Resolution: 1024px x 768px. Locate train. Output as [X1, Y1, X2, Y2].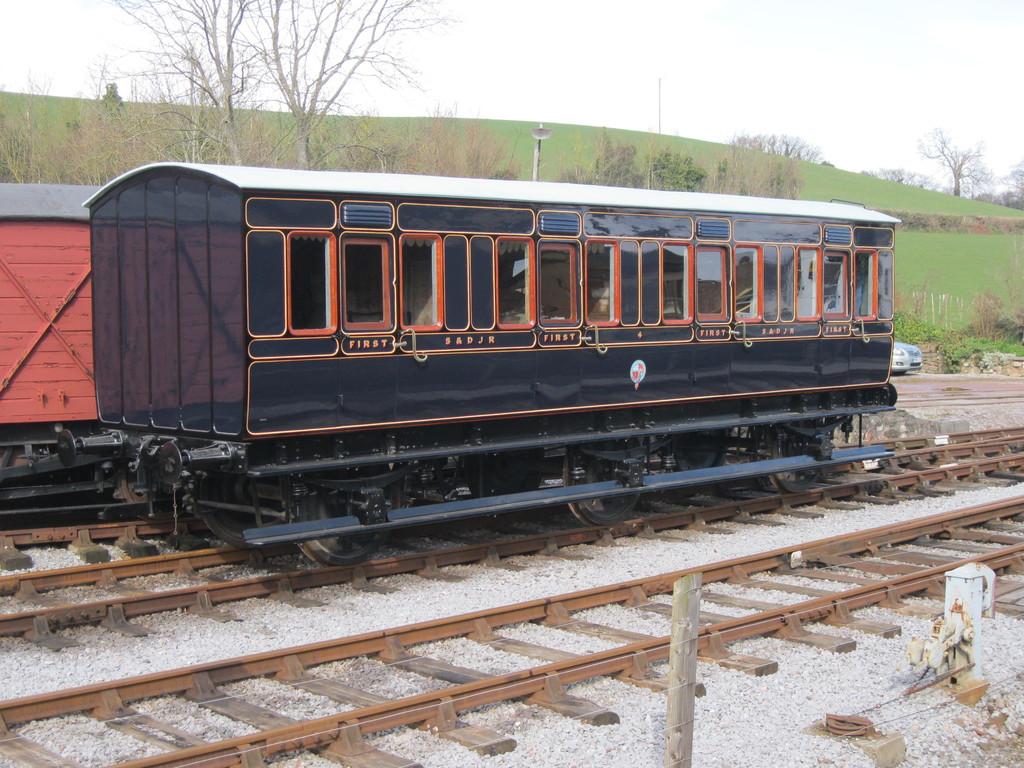
[87, 157, 898, 563].
